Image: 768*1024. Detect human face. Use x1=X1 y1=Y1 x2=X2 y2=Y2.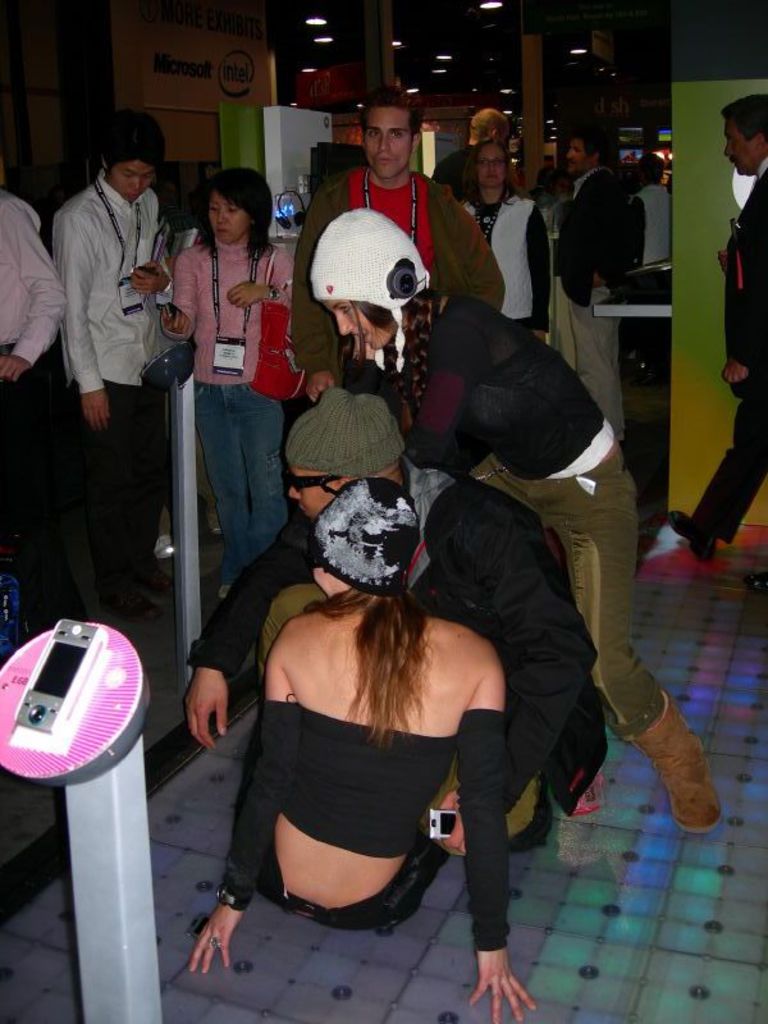
x1=285 y1=466 x2=347 y2=516.
